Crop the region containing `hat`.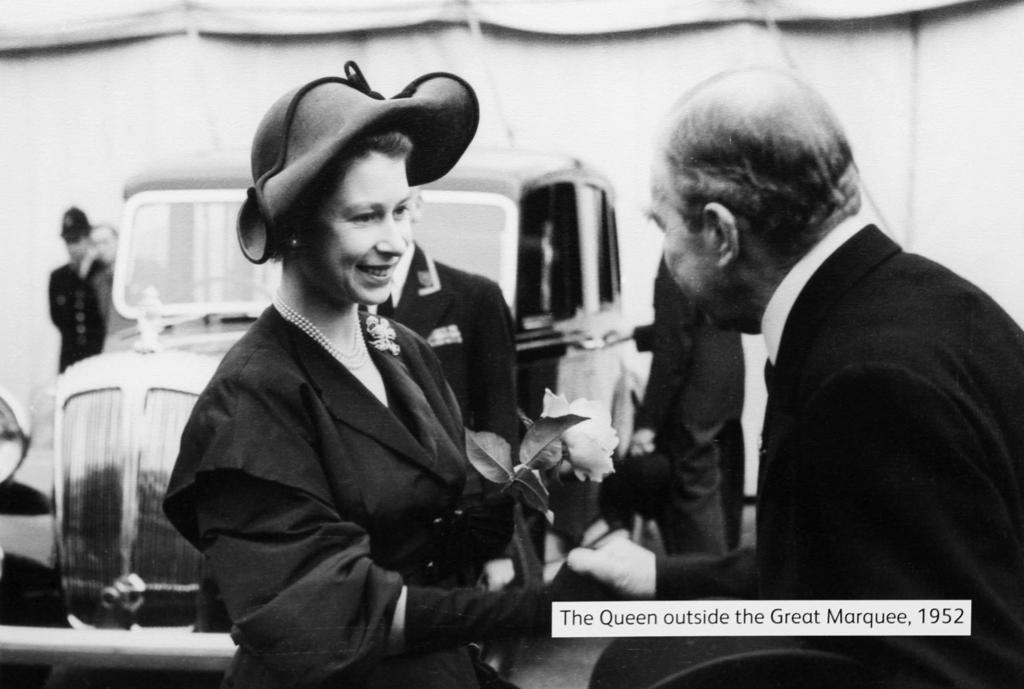
Crop region: {"left": 230, "top": 58, "right": 480, "bottom": 268}.
